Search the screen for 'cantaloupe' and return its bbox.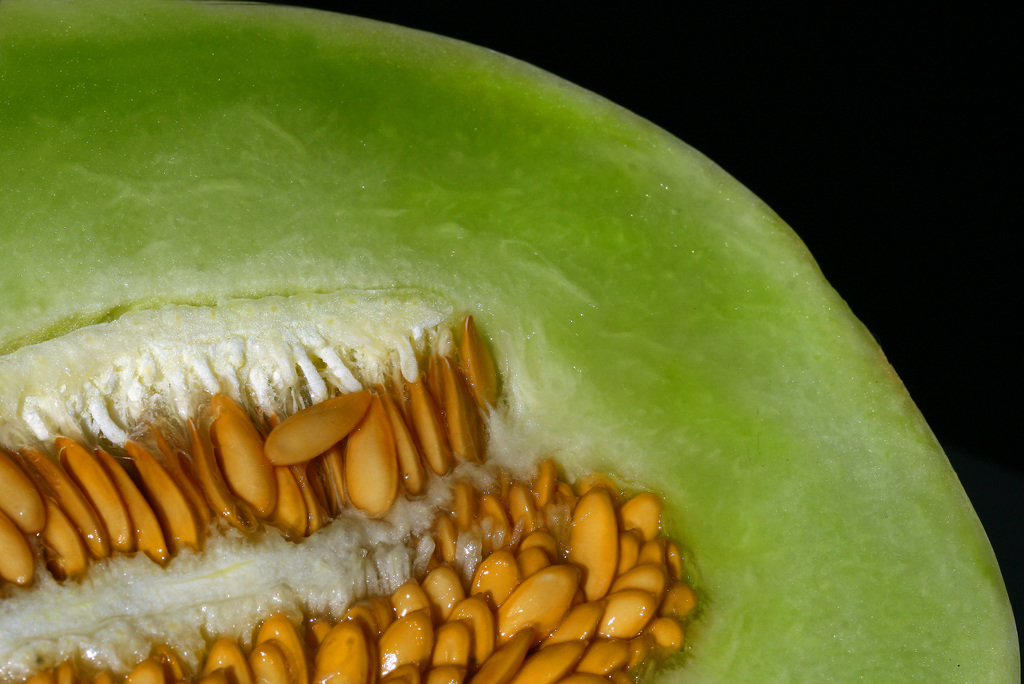
Found: (x1=0, y1=0, x2=1017, y2=683).
